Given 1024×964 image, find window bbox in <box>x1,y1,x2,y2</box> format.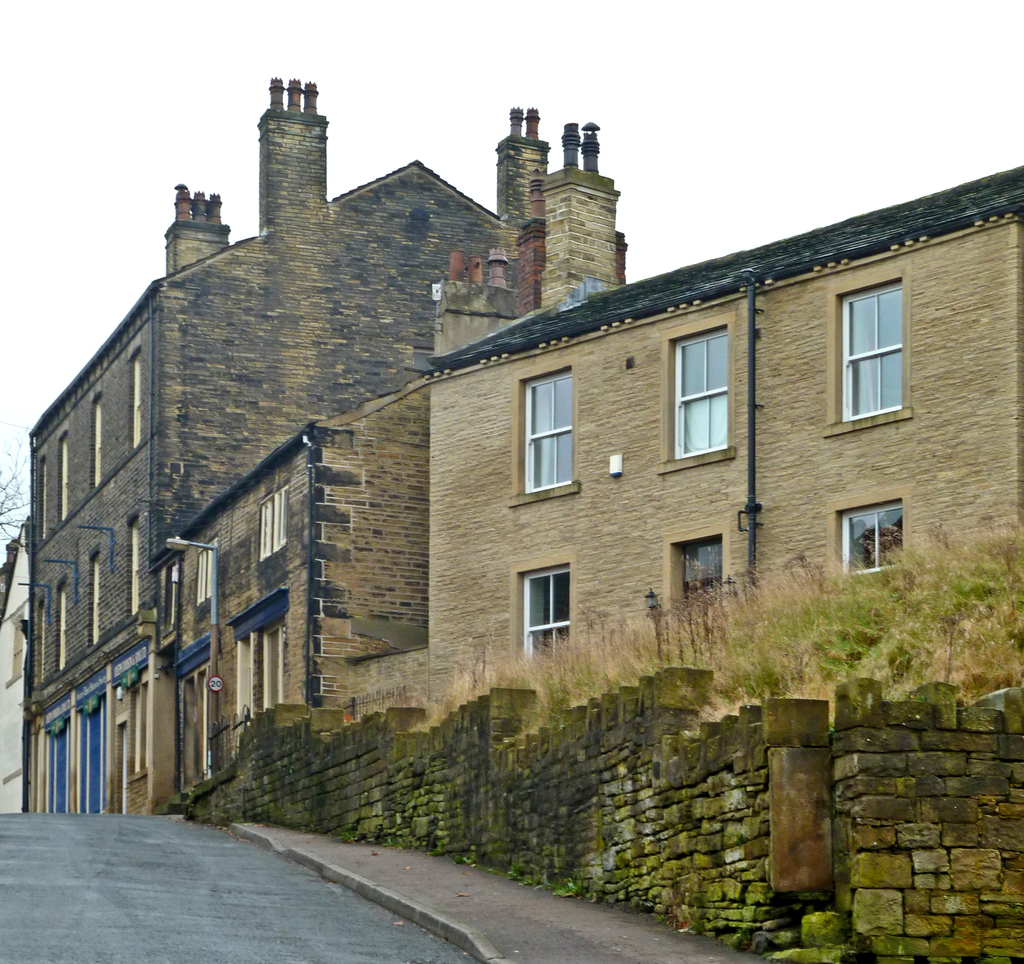
<box>259,479,297,563</box>.
